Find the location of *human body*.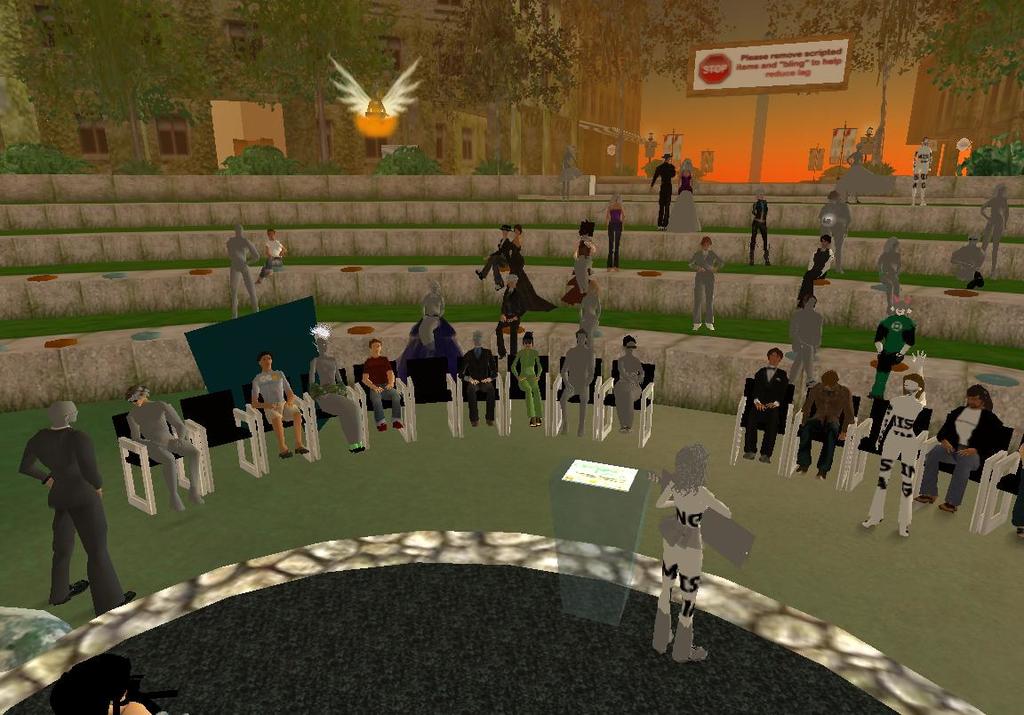
Location: <box>475,229,516,284</box>.
